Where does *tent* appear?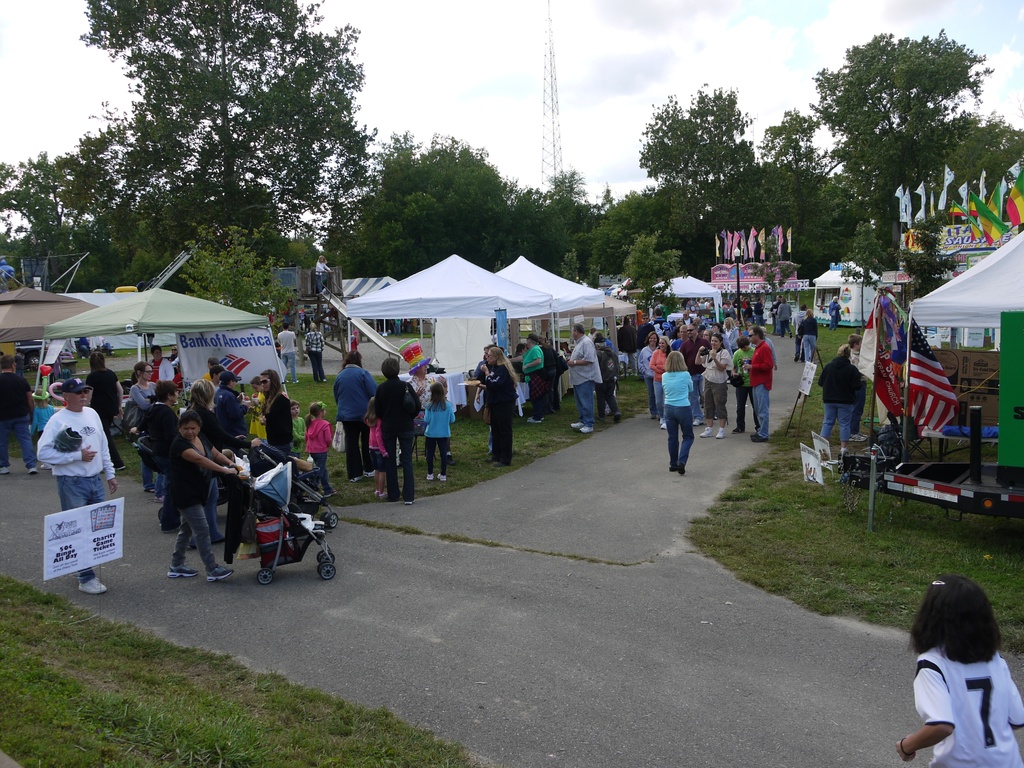
Appears at box(495, 257, 610, 364).
